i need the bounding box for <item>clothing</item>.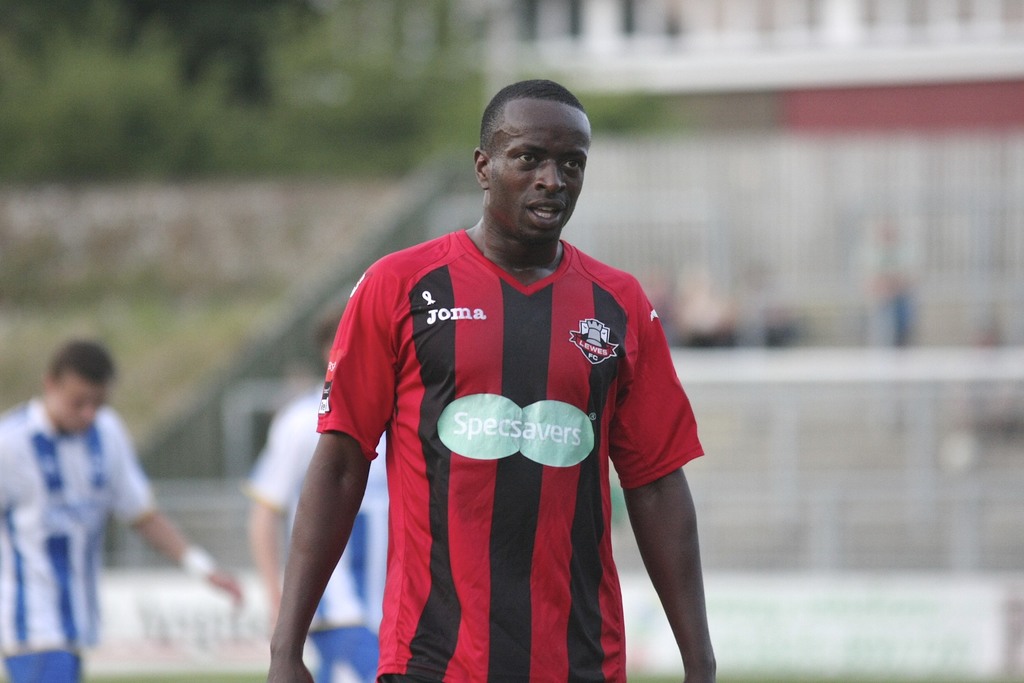
Here it is: (x1=315, y1=239, x2=687, y2=659).
